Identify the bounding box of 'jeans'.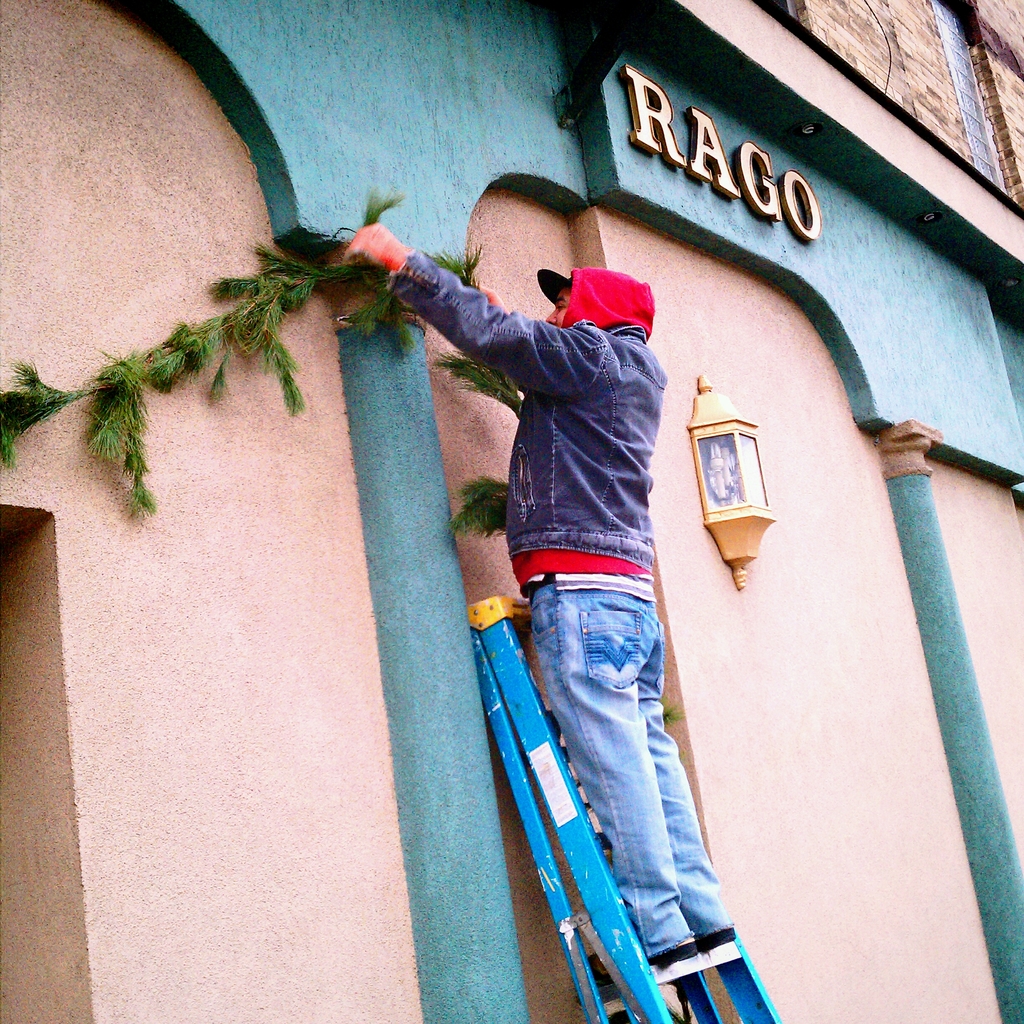
492 528 754 982.
